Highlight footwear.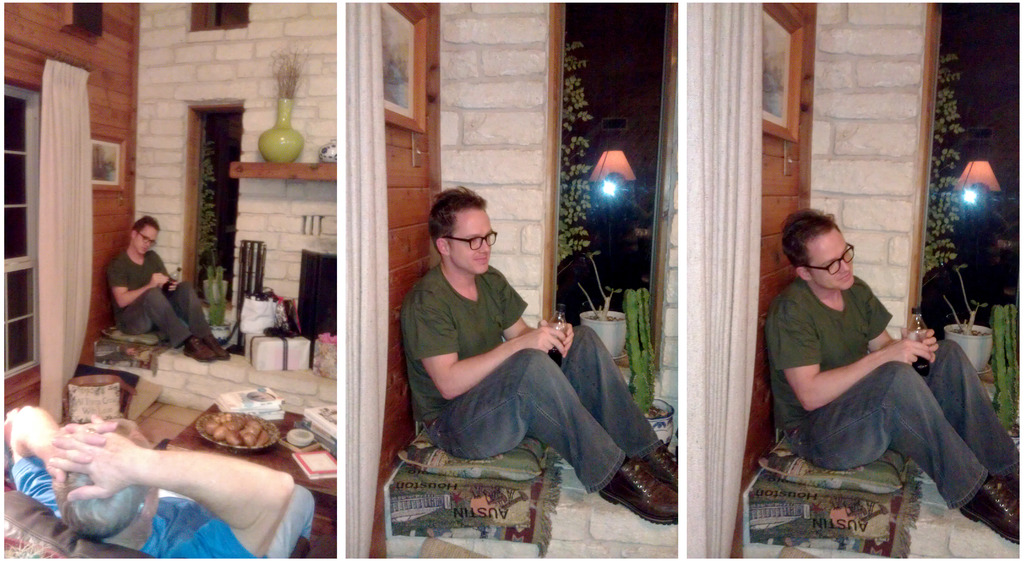
Highlighted region: select_region(649, 432, 676, 475).
